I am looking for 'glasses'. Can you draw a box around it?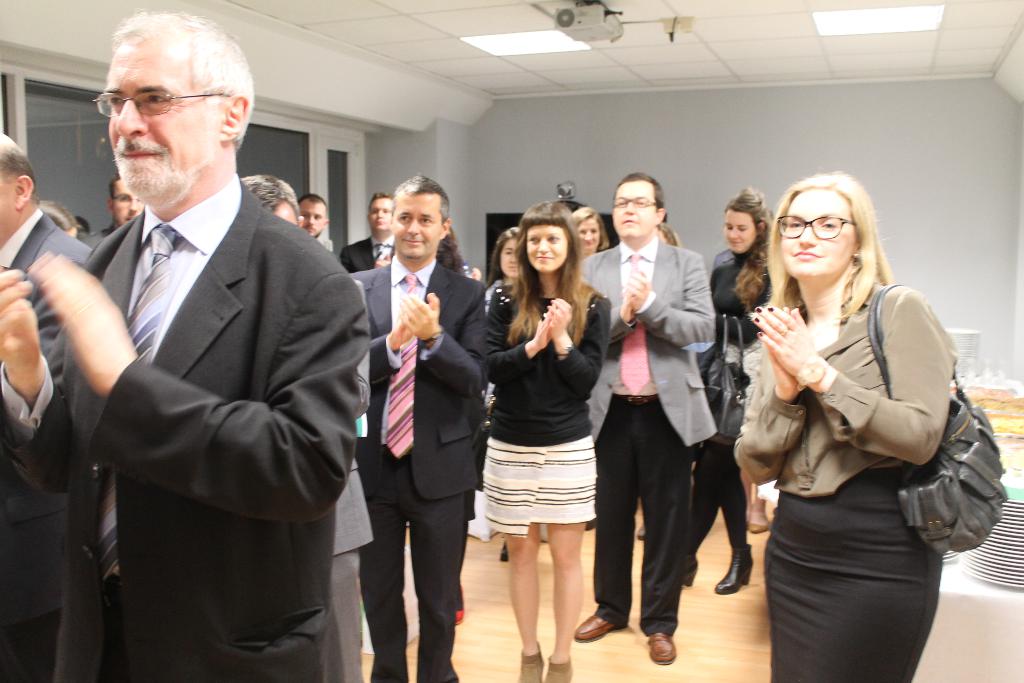
Sure, the bounding box is x1=776 y1=210 x2=859 y2=242.
